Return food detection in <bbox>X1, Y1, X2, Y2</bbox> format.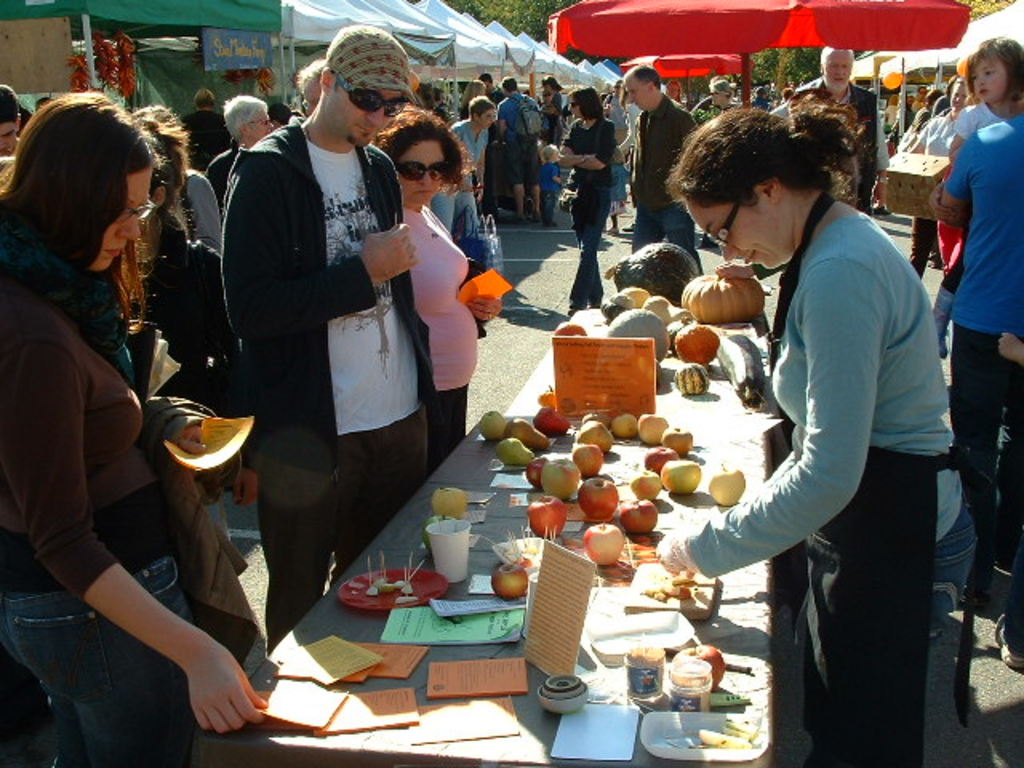
<bbox>533, 406, 566, 437</bbox>.
